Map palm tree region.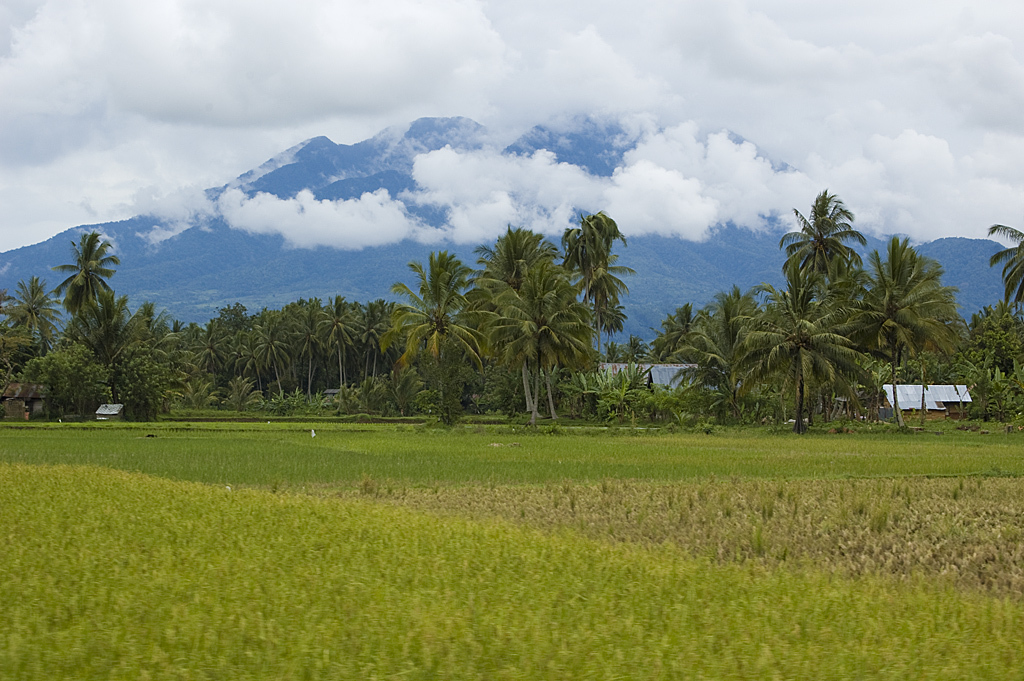
Mapped to BBox(723, 273, 878, 483).
